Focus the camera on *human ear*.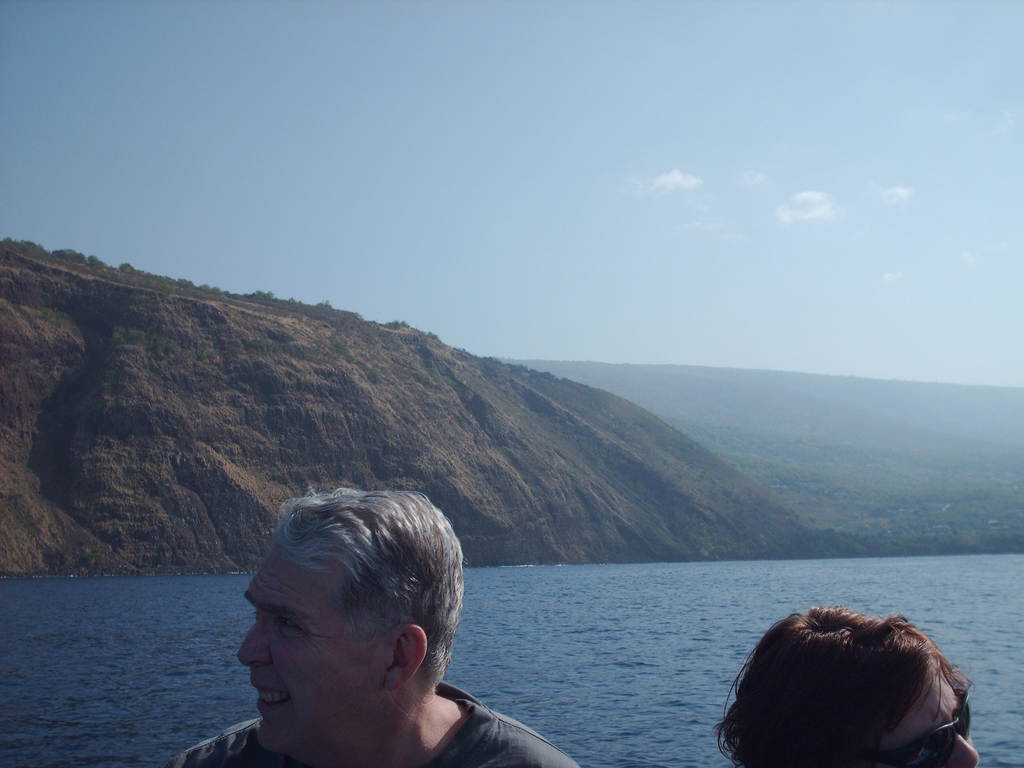
Focus region: pyautogui.locateOnScreen(380, 630, 426, 688).
